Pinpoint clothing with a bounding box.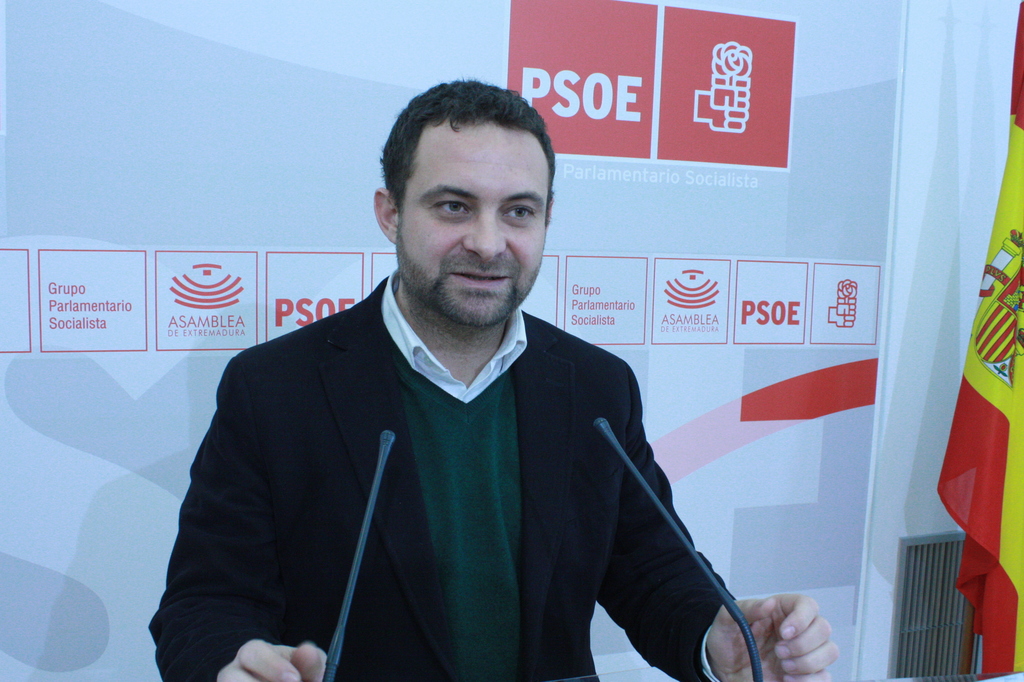
(x1=183, y1=271, x2=707, y2=680).
